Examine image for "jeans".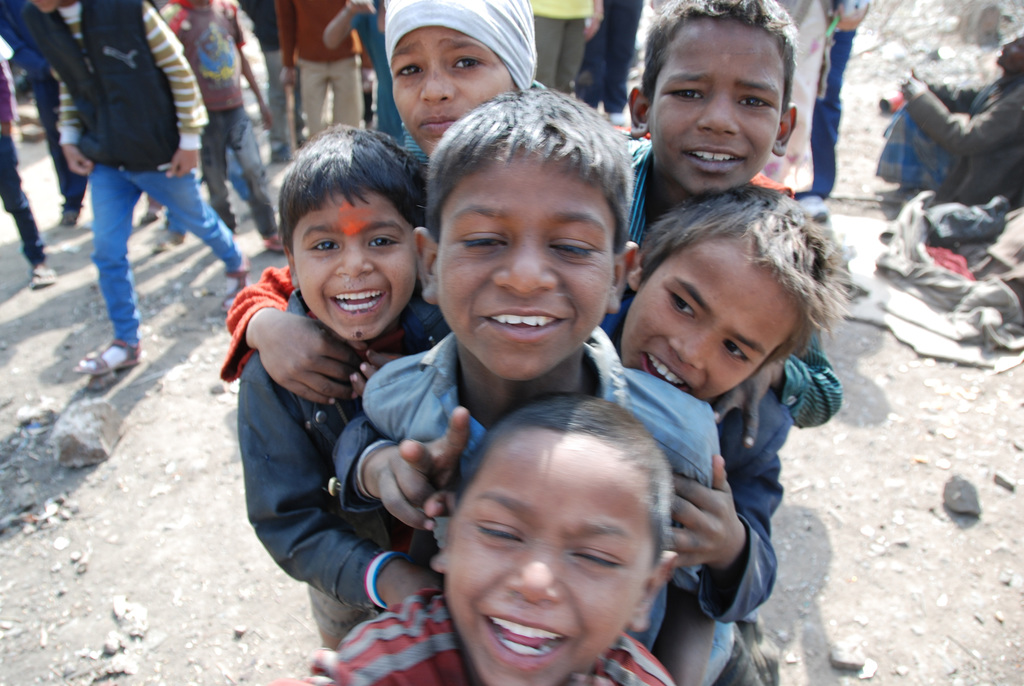
Examination result: [795, 32, 855, 199].
